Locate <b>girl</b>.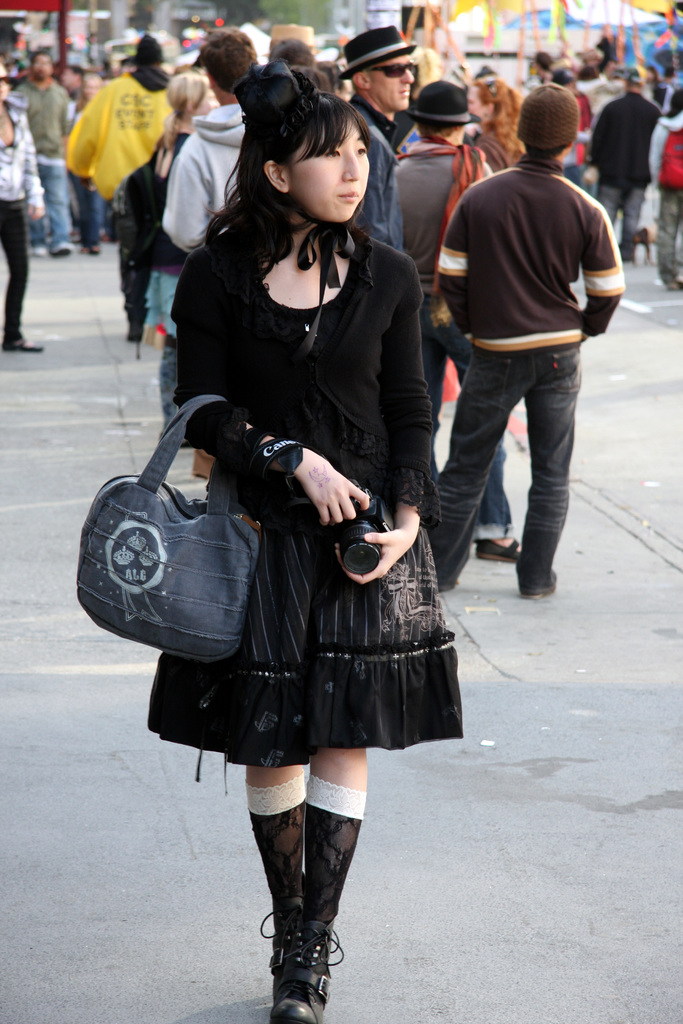
Bounding box: bbox=(144, 63, 468, 1023).
